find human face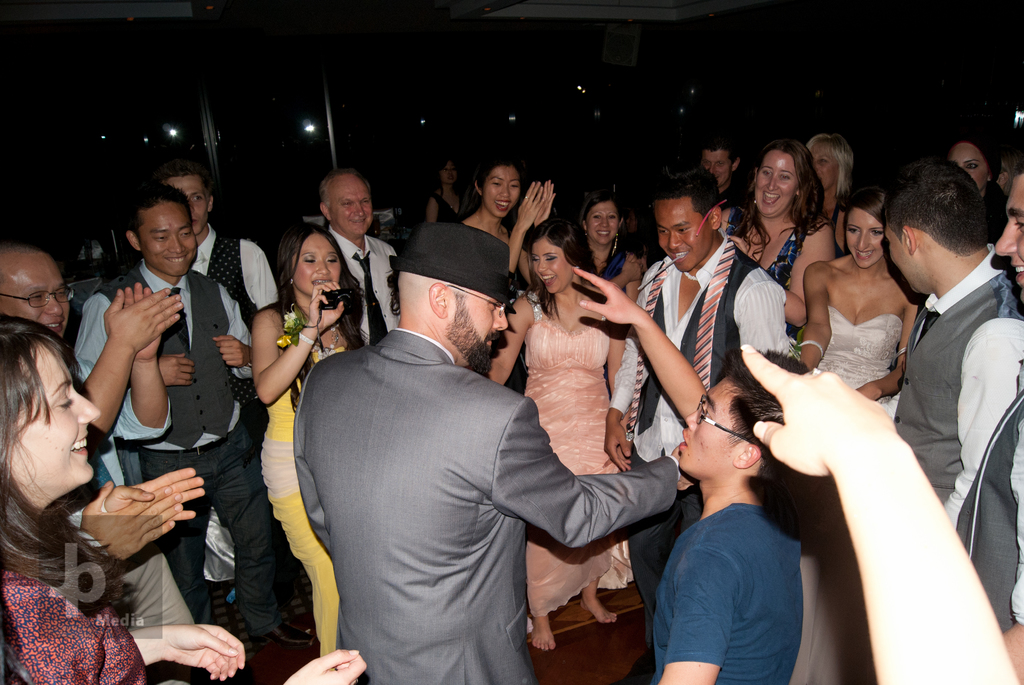
detection(755, 150, 796, 215)
